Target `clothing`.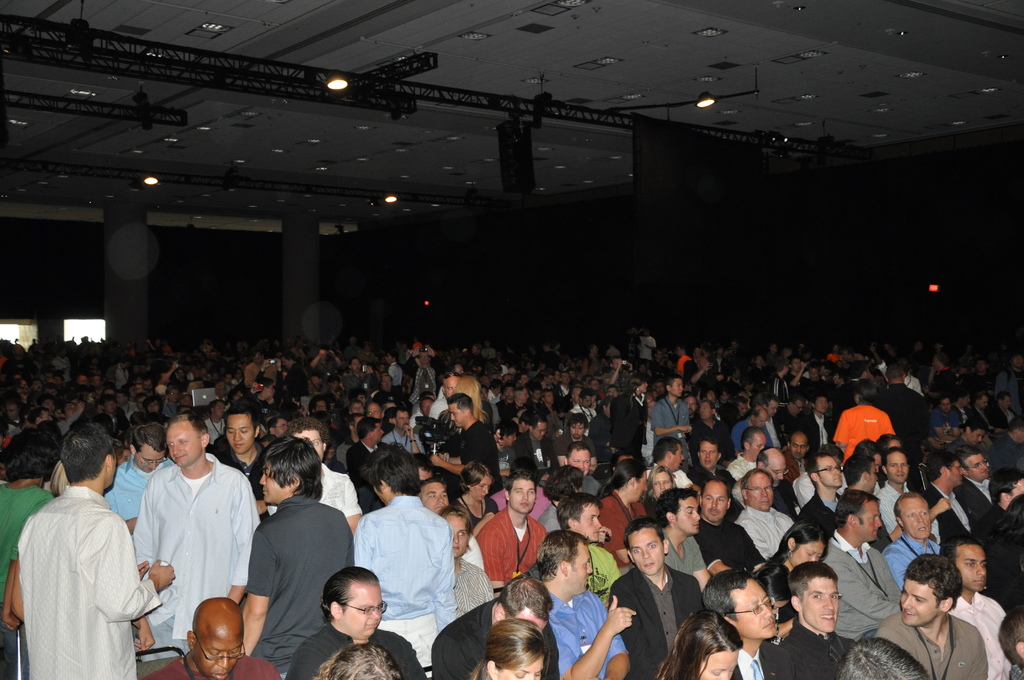
Target region: box(101, 412, 132, 433).
